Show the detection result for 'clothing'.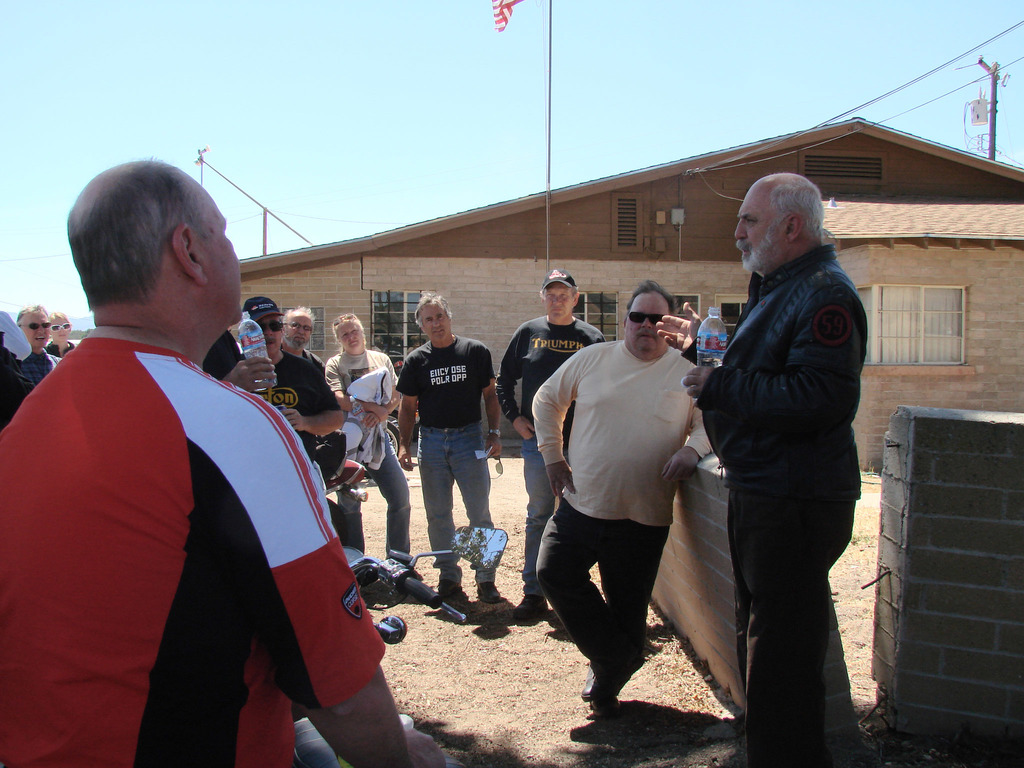
(left=0, top=348, right=384, bottom=767).
